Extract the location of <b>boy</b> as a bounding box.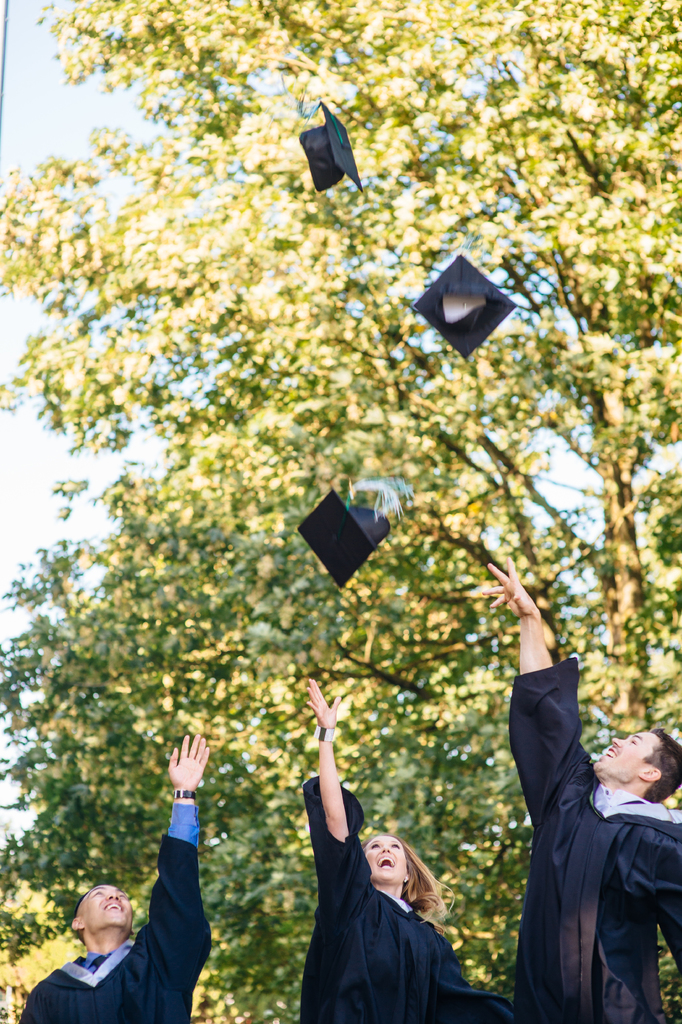
<region>14, 728, 217, 1020</region>.
